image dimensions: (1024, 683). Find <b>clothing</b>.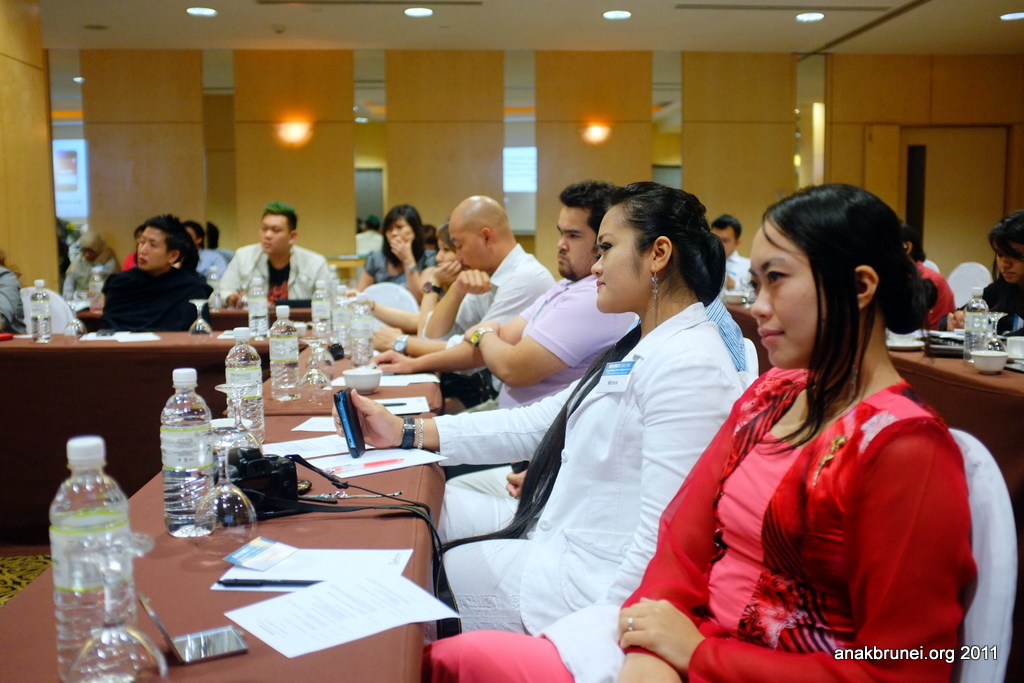
select_region(669, 308, 982, 670).
